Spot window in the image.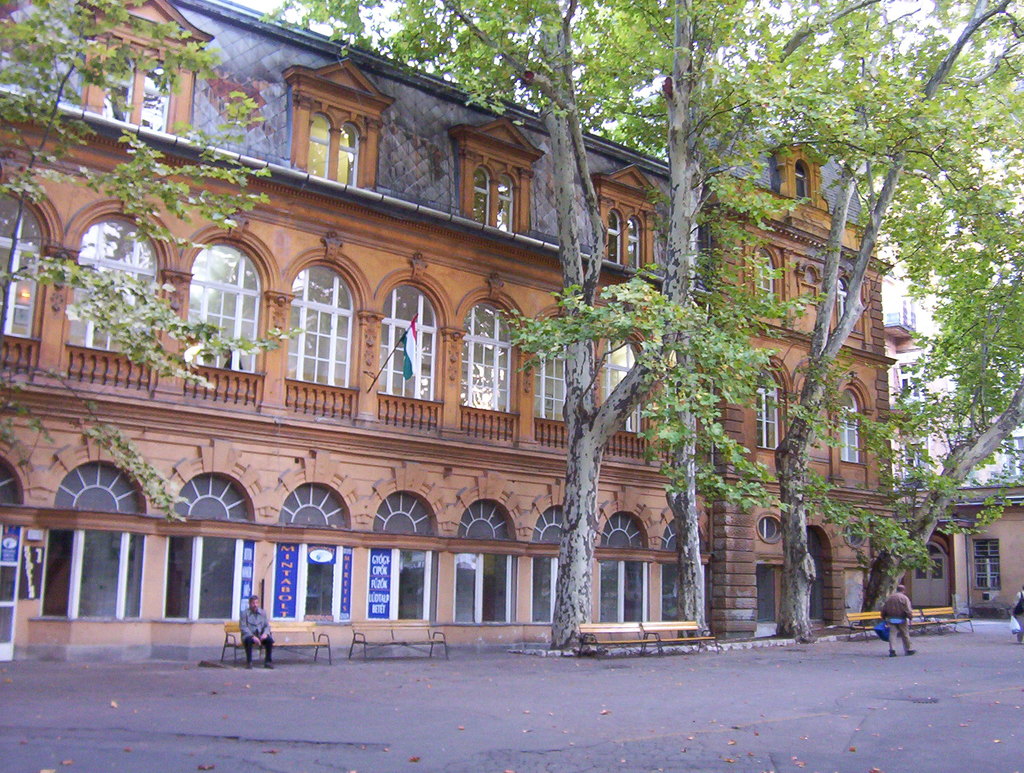
window found at crop(791, 163, 810, 202).
